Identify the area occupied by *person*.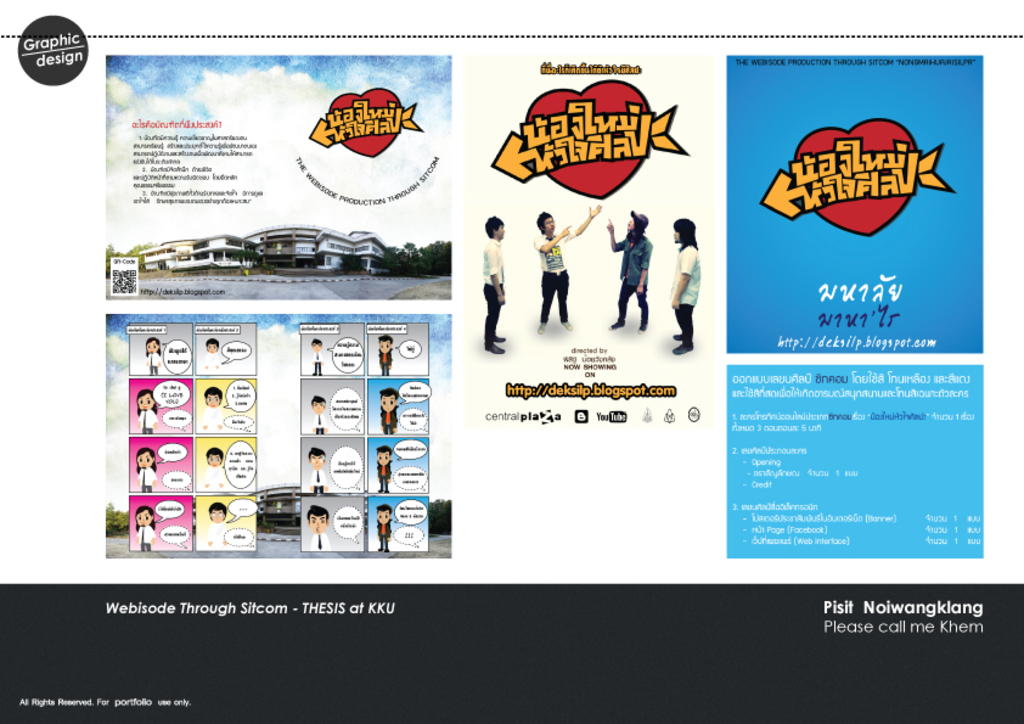
Area: x1=304, y1=501, x2=332, y2=552.
